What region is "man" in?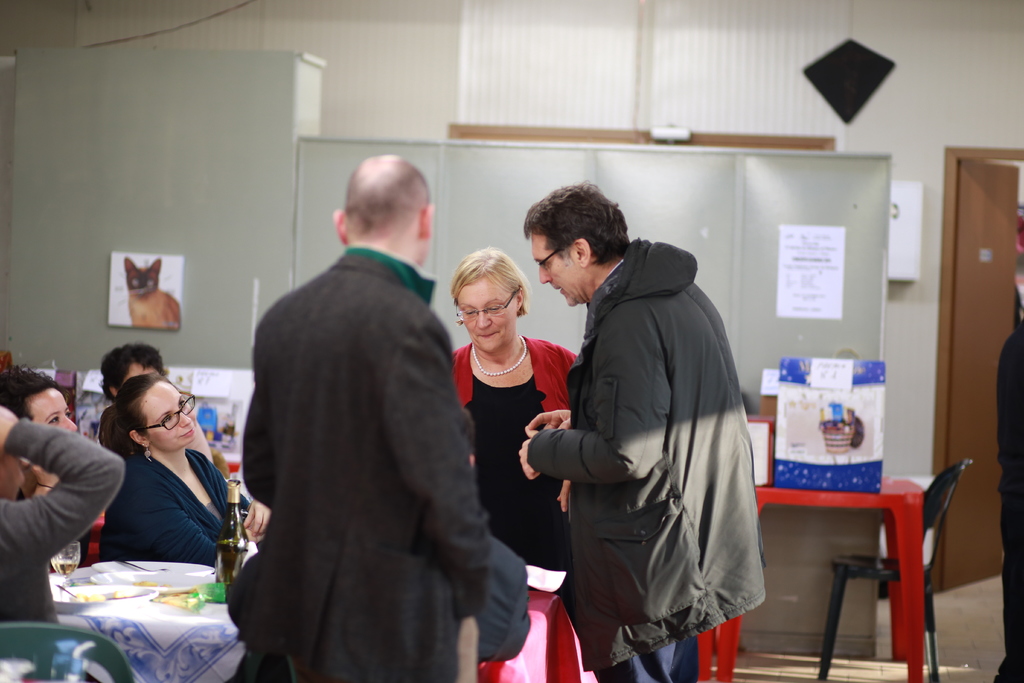
bbox=[517, 181, 767, 682].
